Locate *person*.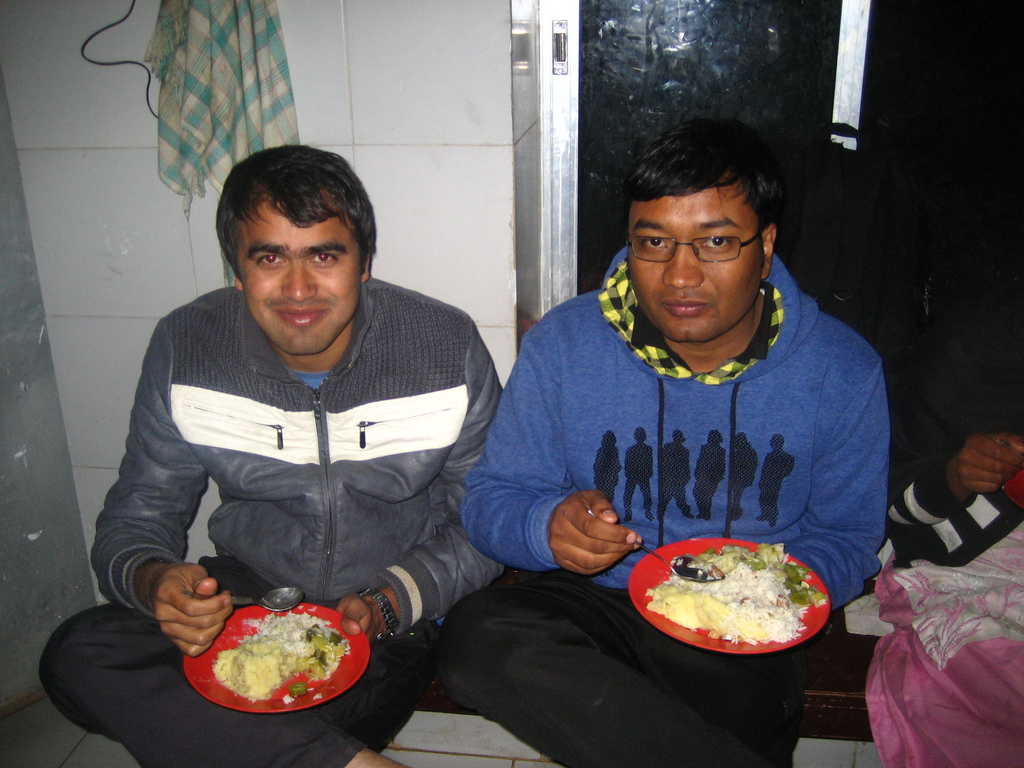
Bounding box: box(40, 137, 511, 767).
